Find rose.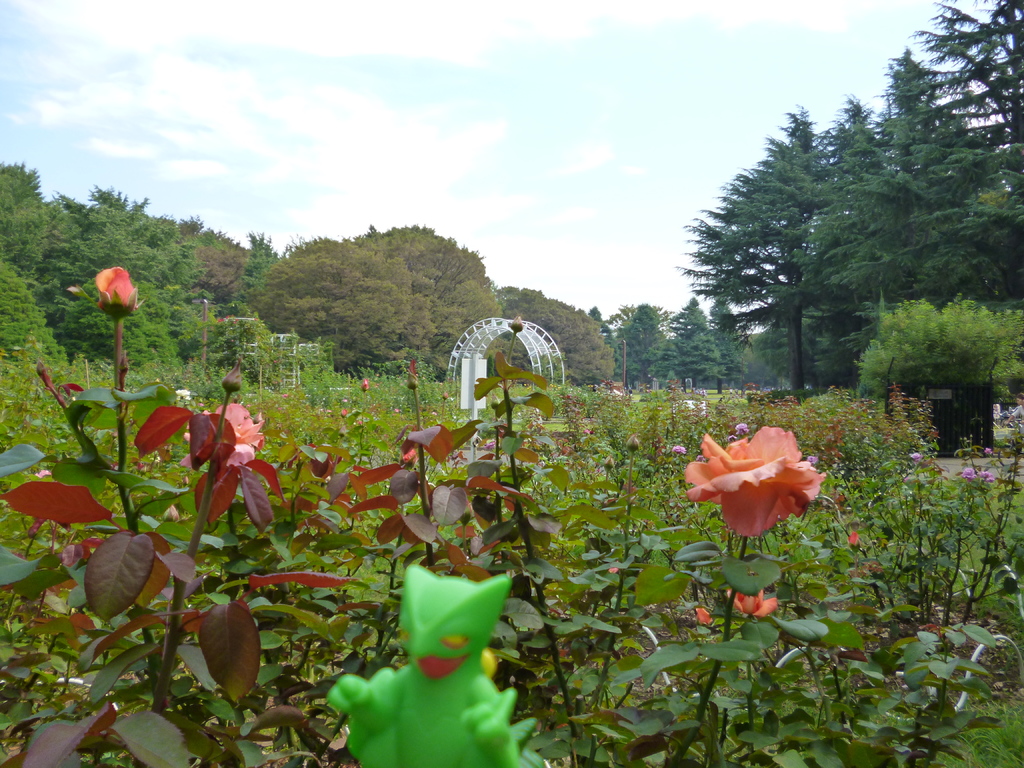
Rect(674, 444, 687, 453).
